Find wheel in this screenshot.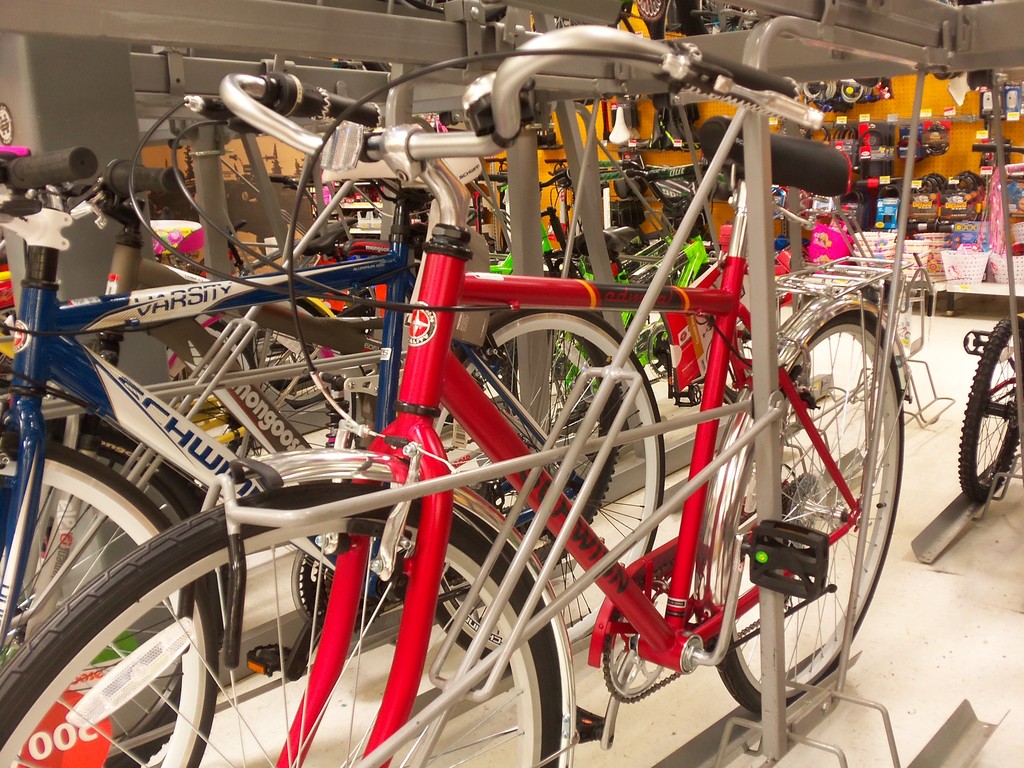
The bounding box for wheel is x1=401 y1=0 x2=516 y2=26.
